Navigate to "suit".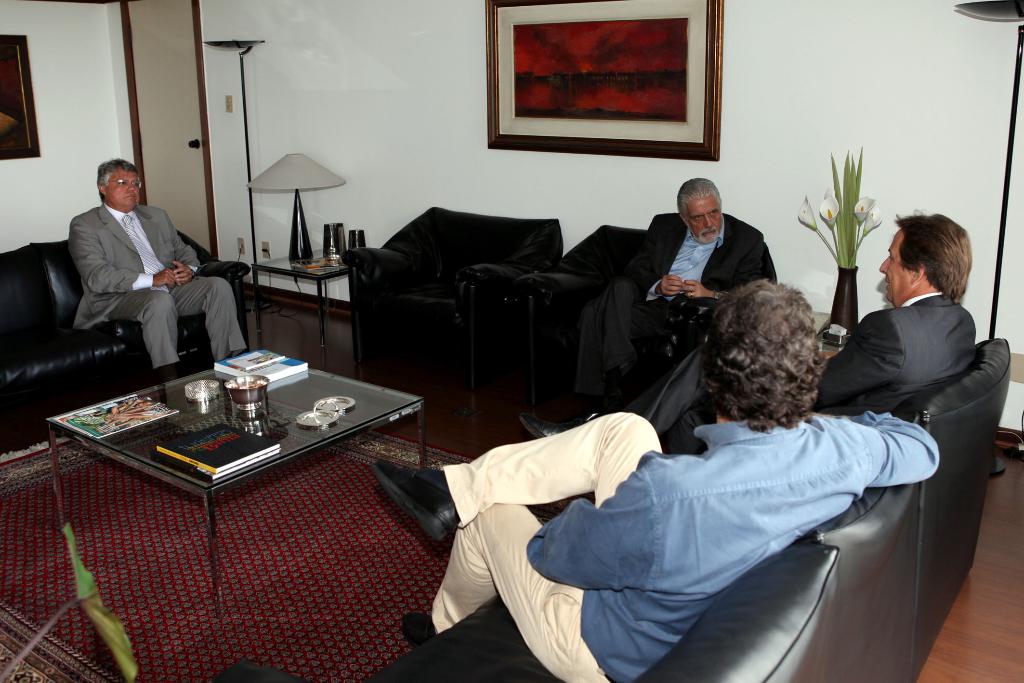
Navigation target: 664/292/985/457.
